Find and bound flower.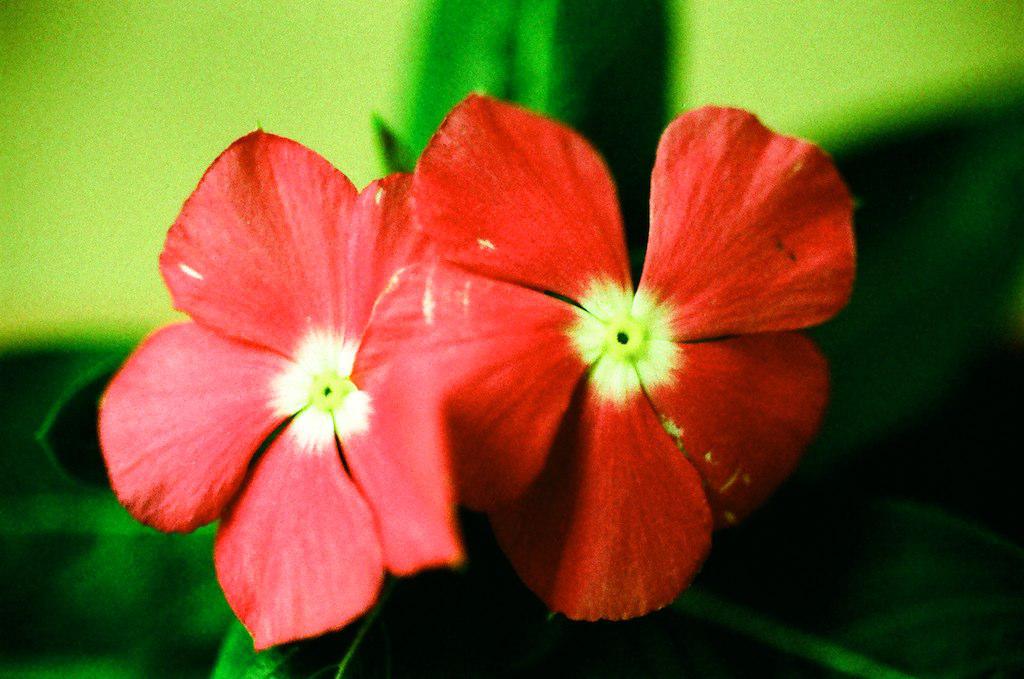
Bound: left=78, top=103, right=528, bottom=645.
